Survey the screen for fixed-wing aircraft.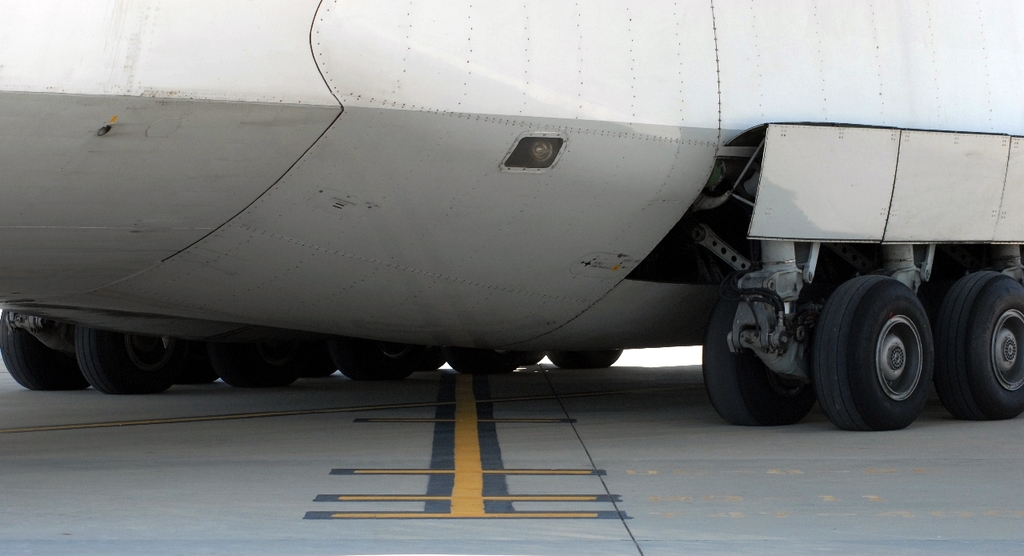
Survey found: region(0, 0, 1023, 434).
